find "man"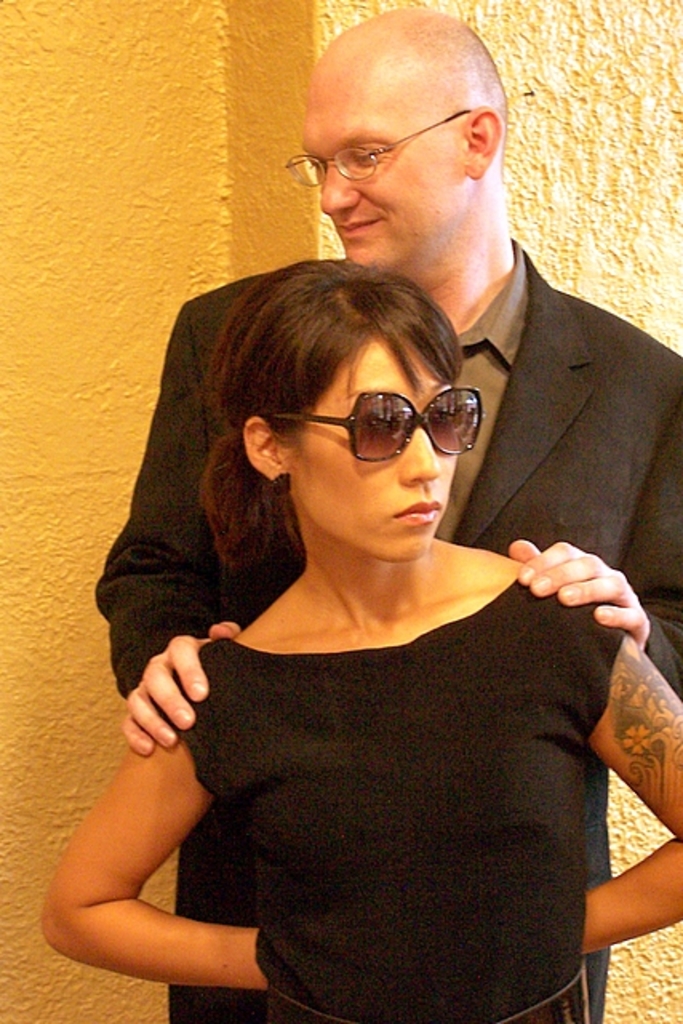
[x1=206, y1=51, x2=633, y2=486]
